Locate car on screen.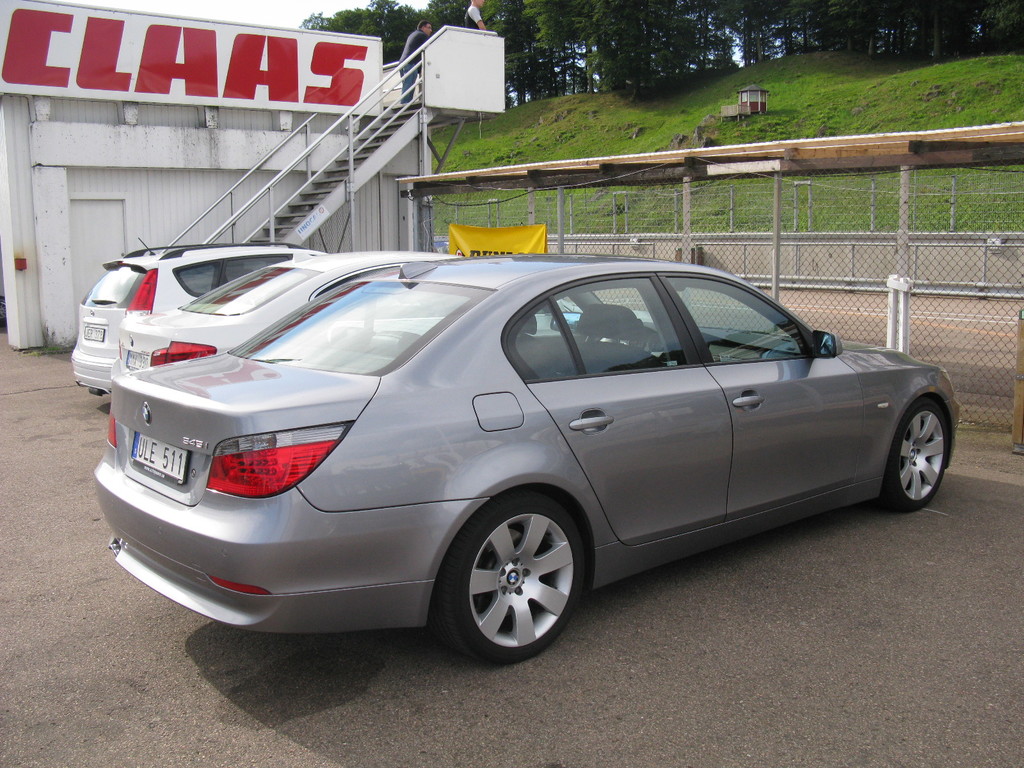
On screen at rect(71, 246, 965, 674).
